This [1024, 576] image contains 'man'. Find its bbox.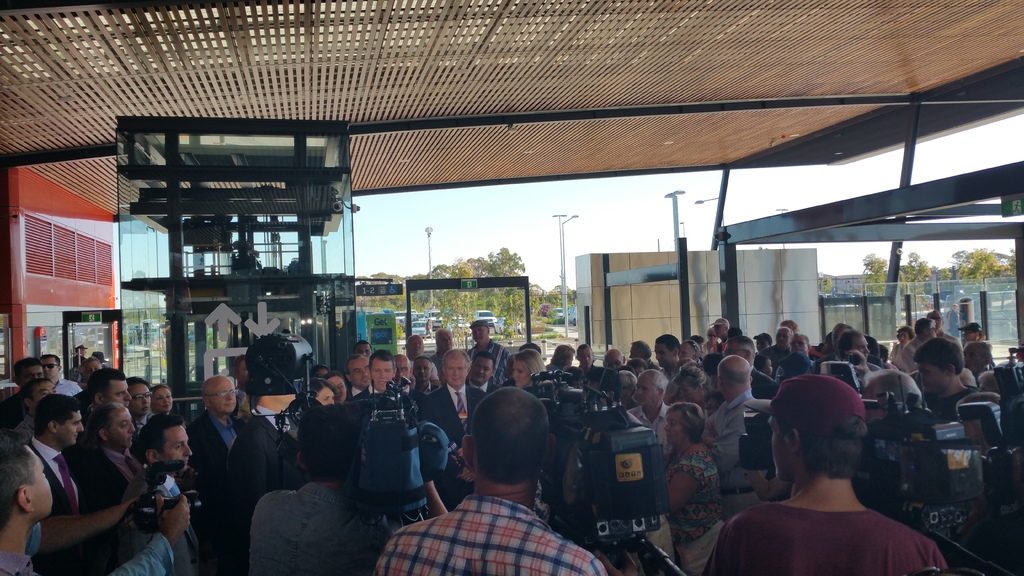
box=[390, 381, 594, 575].
